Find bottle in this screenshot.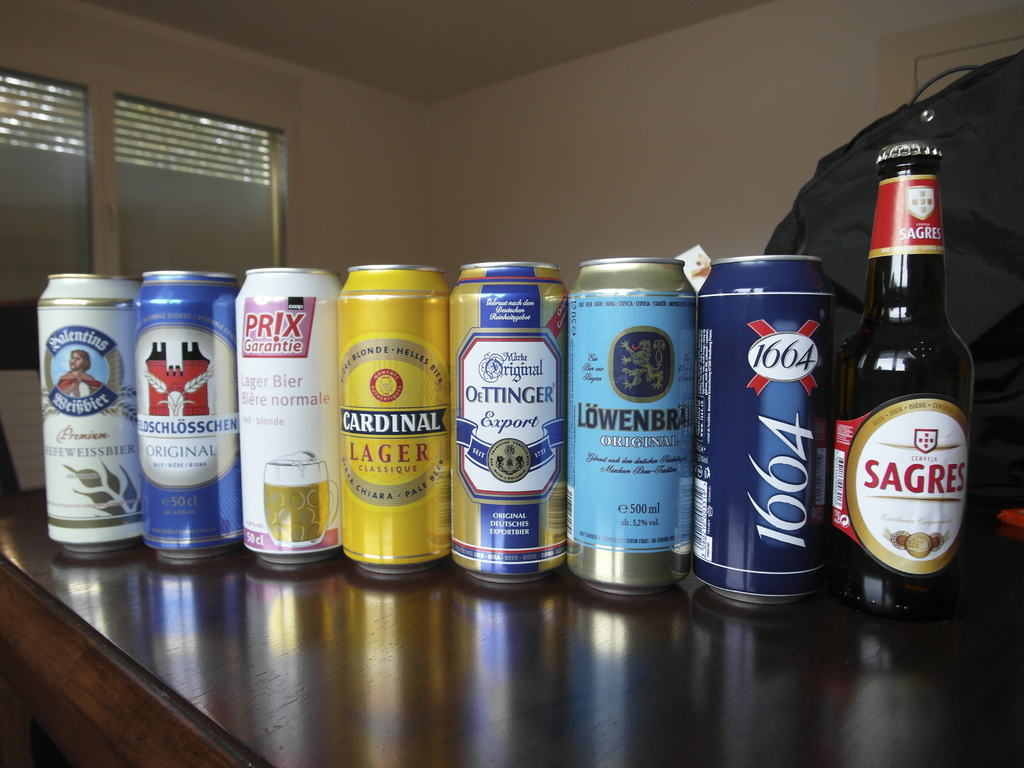
The bounding box for bottle is {"x1": 443, "y1": 257, "x2": 573, "y2": 588}.
